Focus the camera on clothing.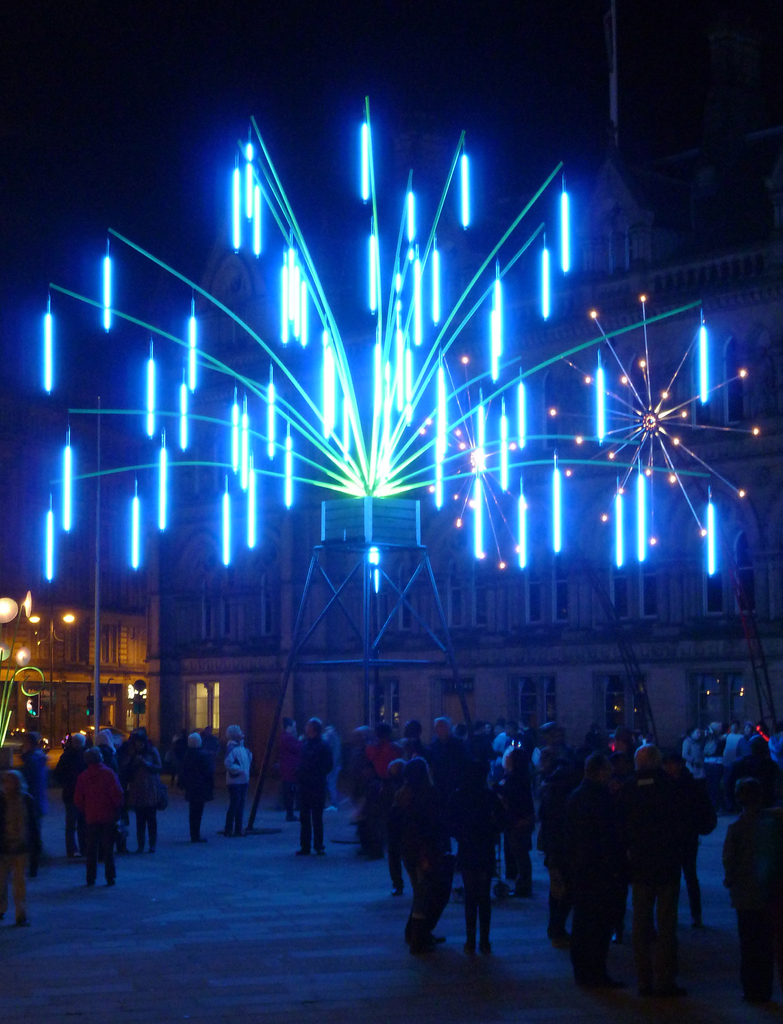
Focus region: <region>98, 745, 124, 760</region>.
